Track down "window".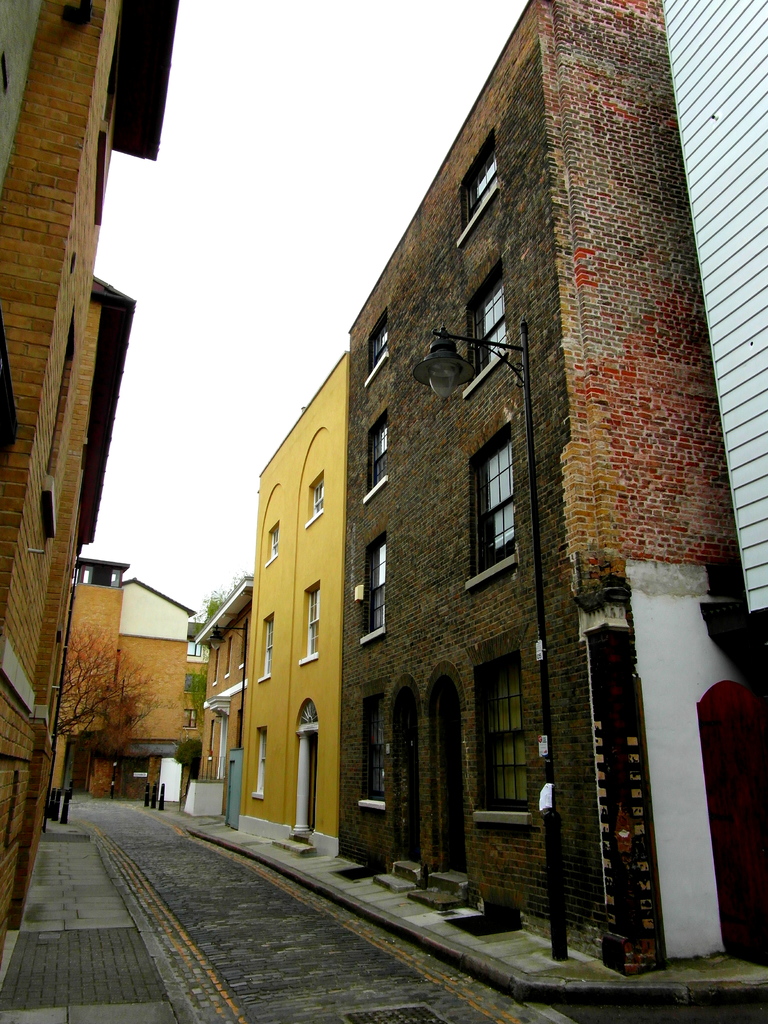
Tracked to region(479, 419, 538, 580).
